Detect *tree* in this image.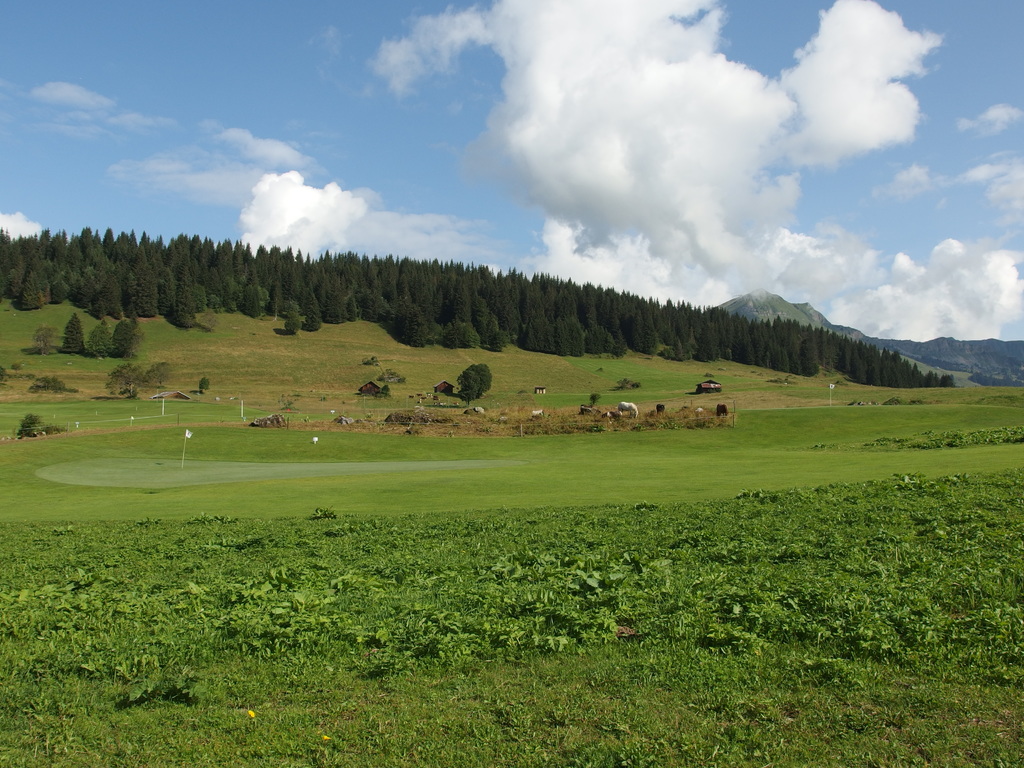
Detection: locate(14, 410, 45, 439).
